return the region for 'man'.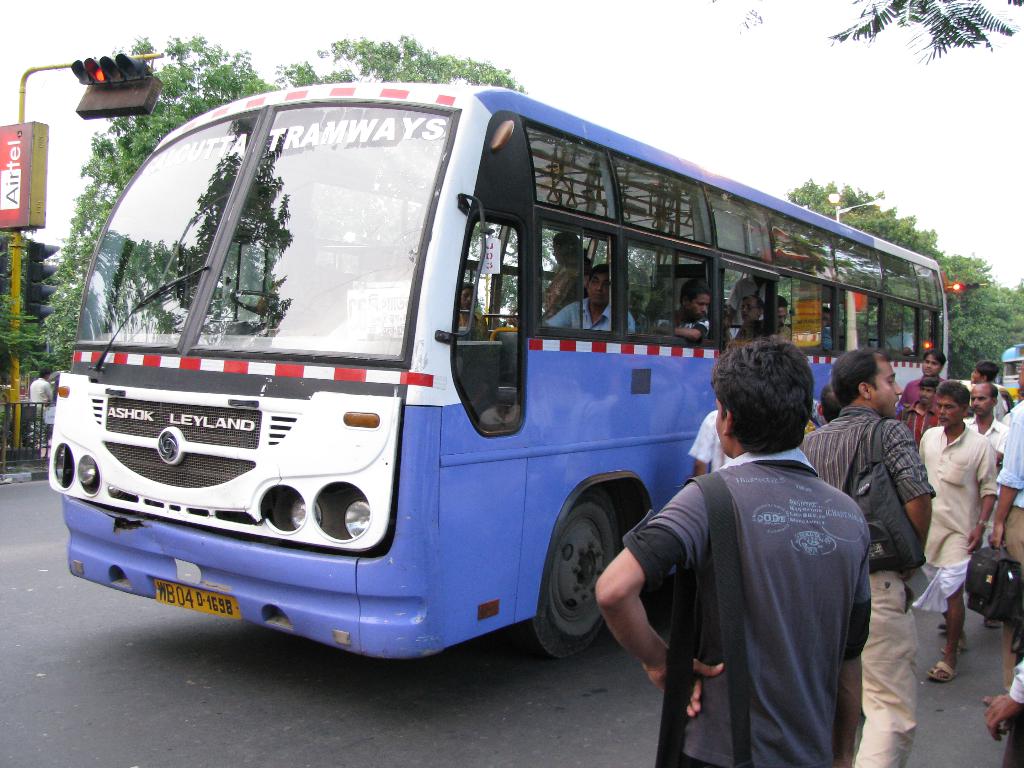
Rect(505, 263, 637, 332).
